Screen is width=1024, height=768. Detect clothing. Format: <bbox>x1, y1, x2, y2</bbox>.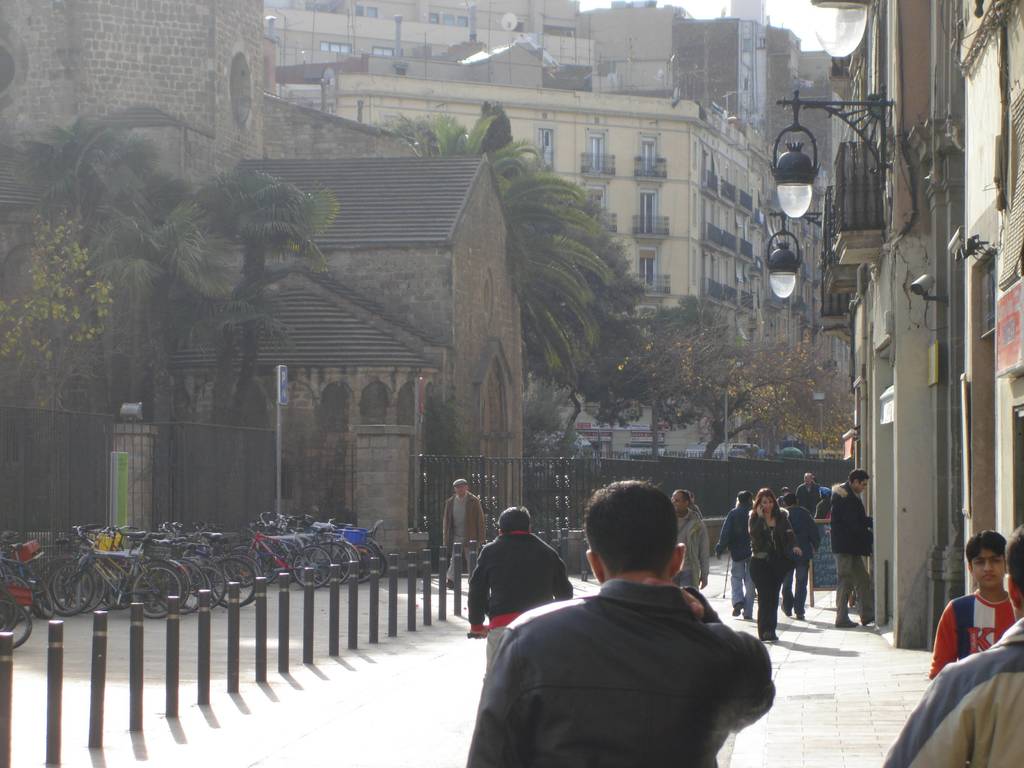
<bbox>832, 481, 872, 552</bbox>.
